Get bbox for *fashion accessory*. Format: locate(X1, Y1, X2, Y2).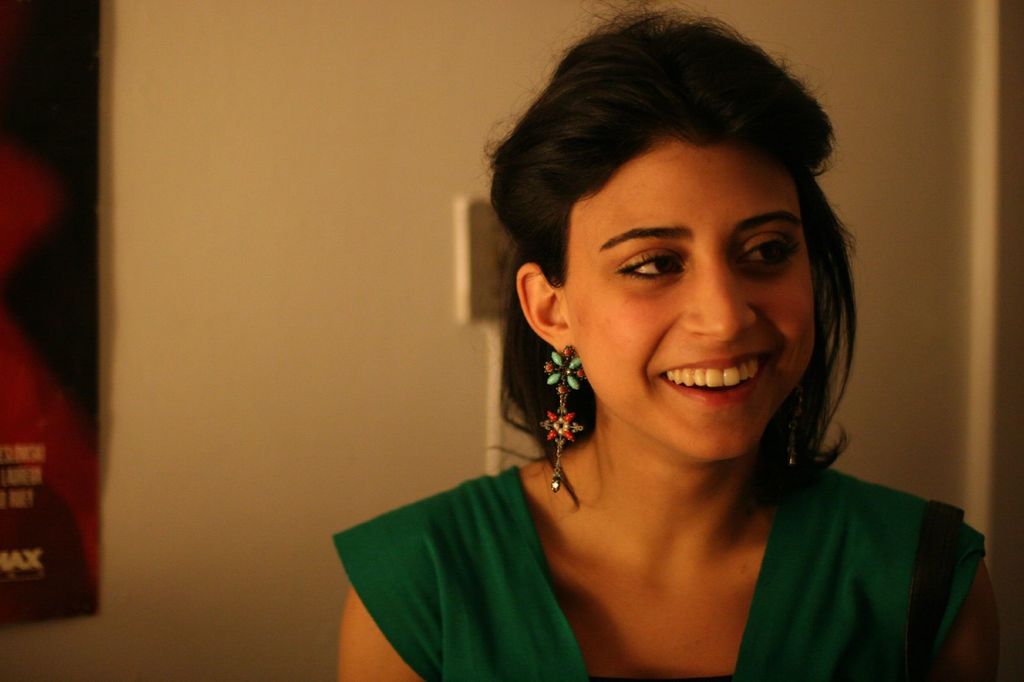
locate(541, 345, 580, 496).
